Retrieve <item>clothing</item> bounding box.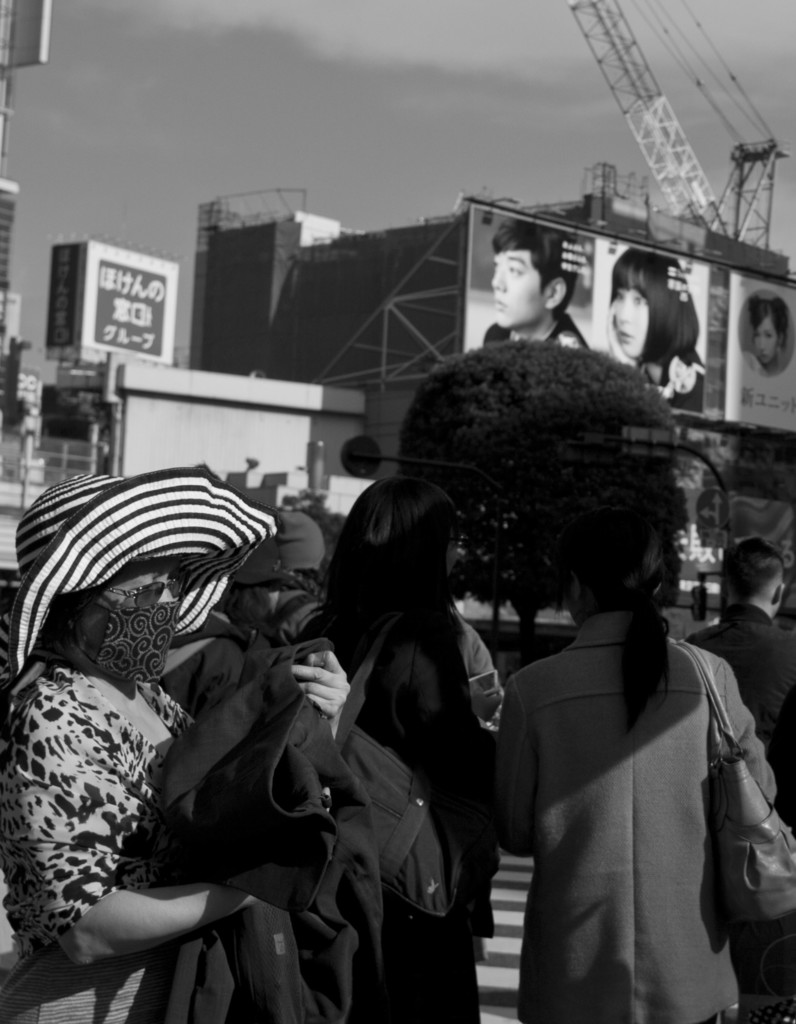
Bounding box: select_region(496, 564, 760, 1021).
